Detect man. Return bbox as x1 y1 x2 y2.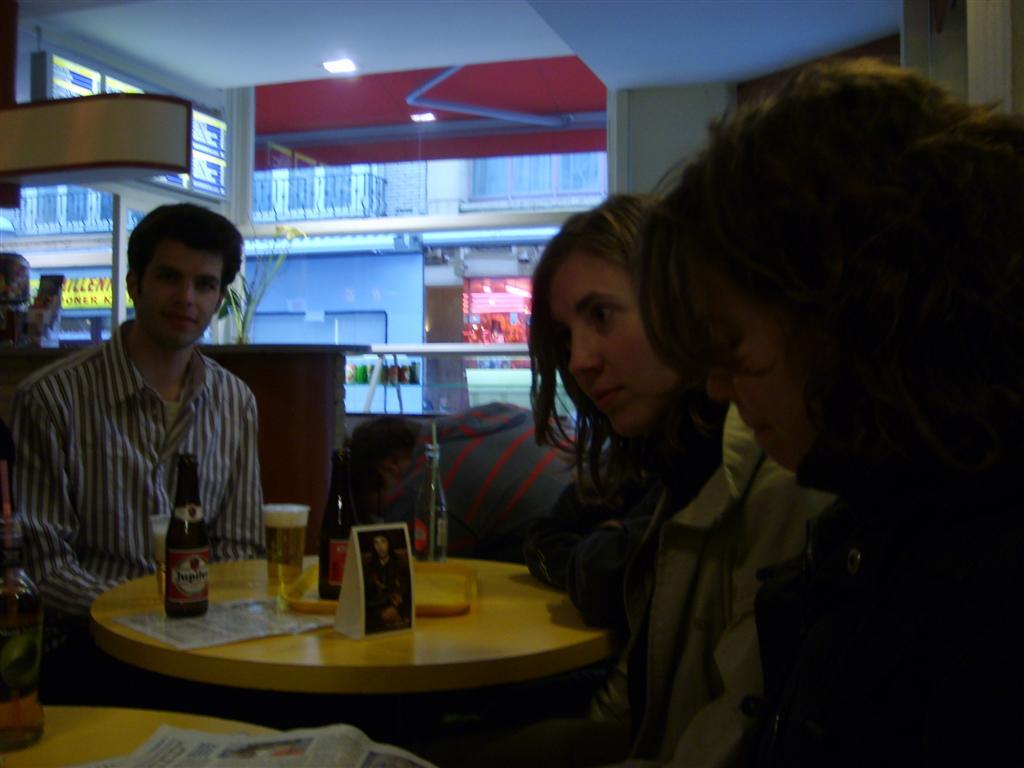
12 203 264 694.
